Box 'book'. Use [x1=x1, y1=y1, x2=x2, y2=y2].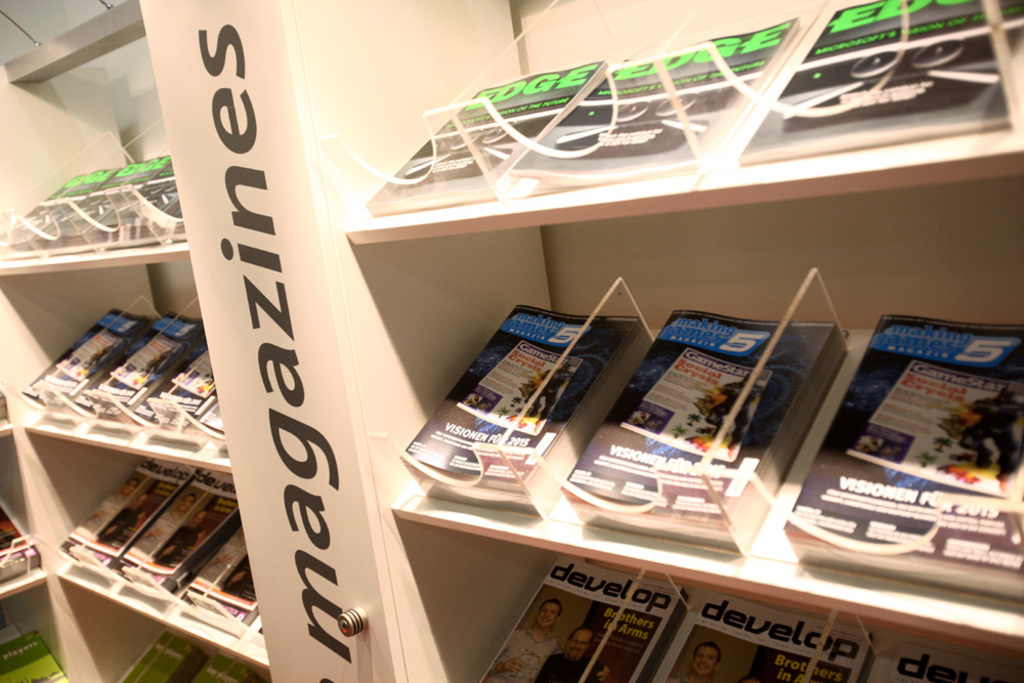
[x1=402, y1=305, x2=647, y2=514].
